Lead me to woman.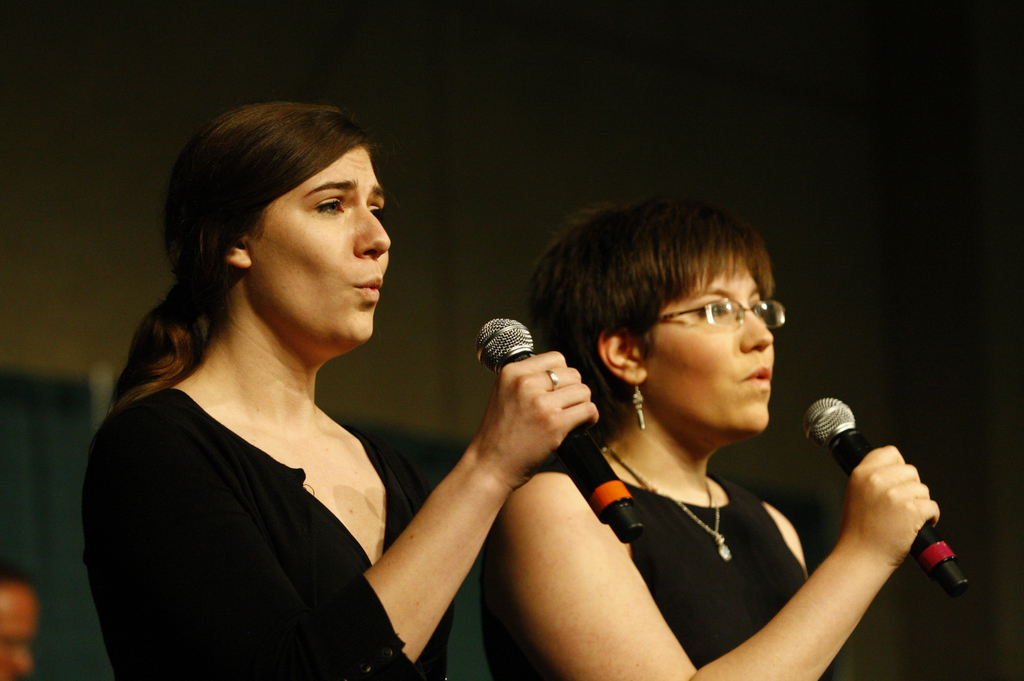
Lead to <bbox>472, 195, 944, 680</bbox>.
